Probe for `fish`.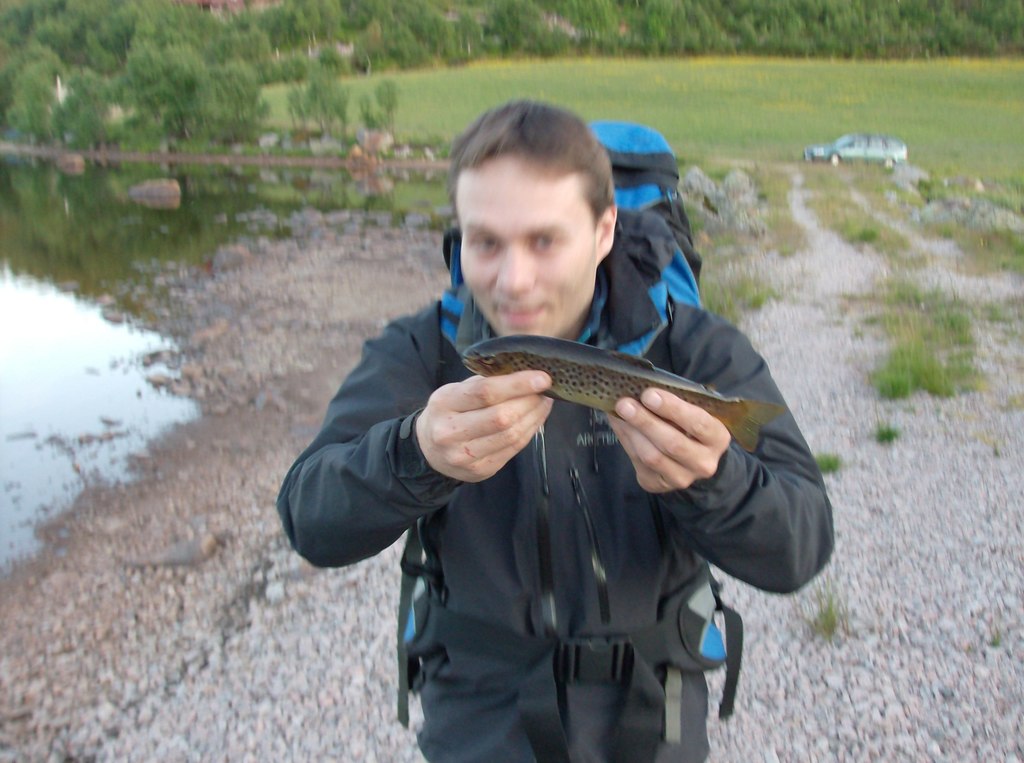
Probe result: 455/333/736/469.
